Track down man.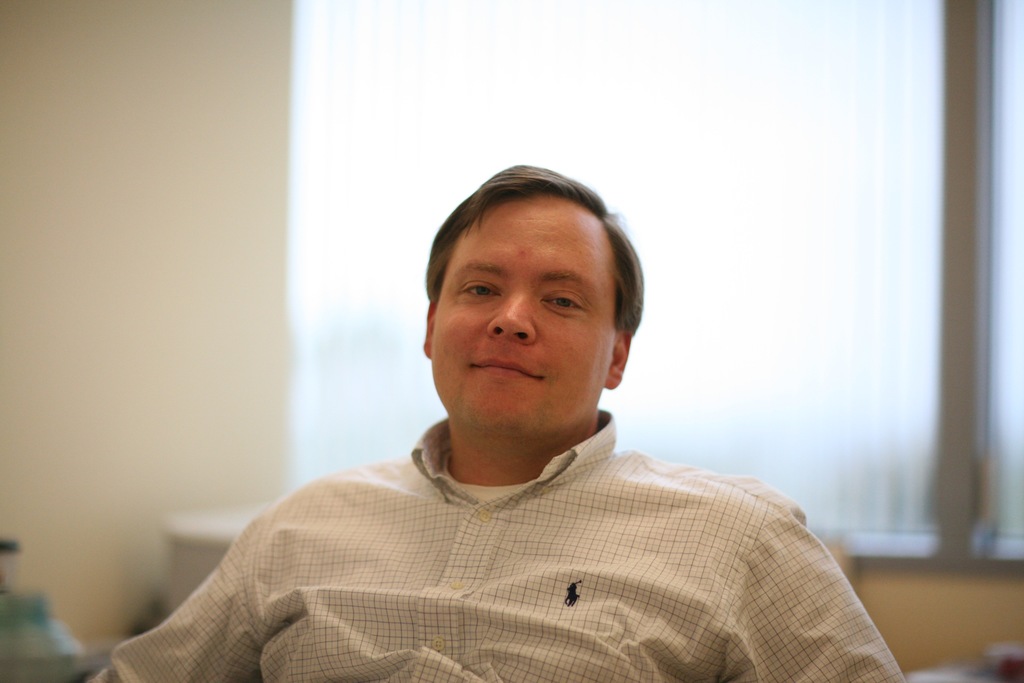
Tracked to [129, 187, 876, 669].
